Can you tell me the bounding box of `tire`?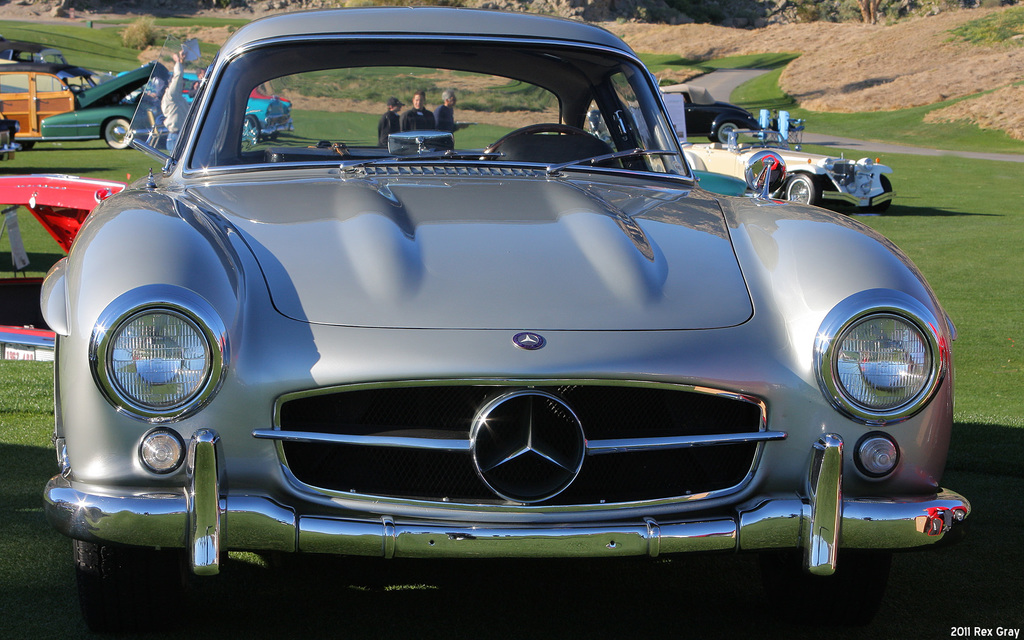
crop(75, 538, 191, 637).
